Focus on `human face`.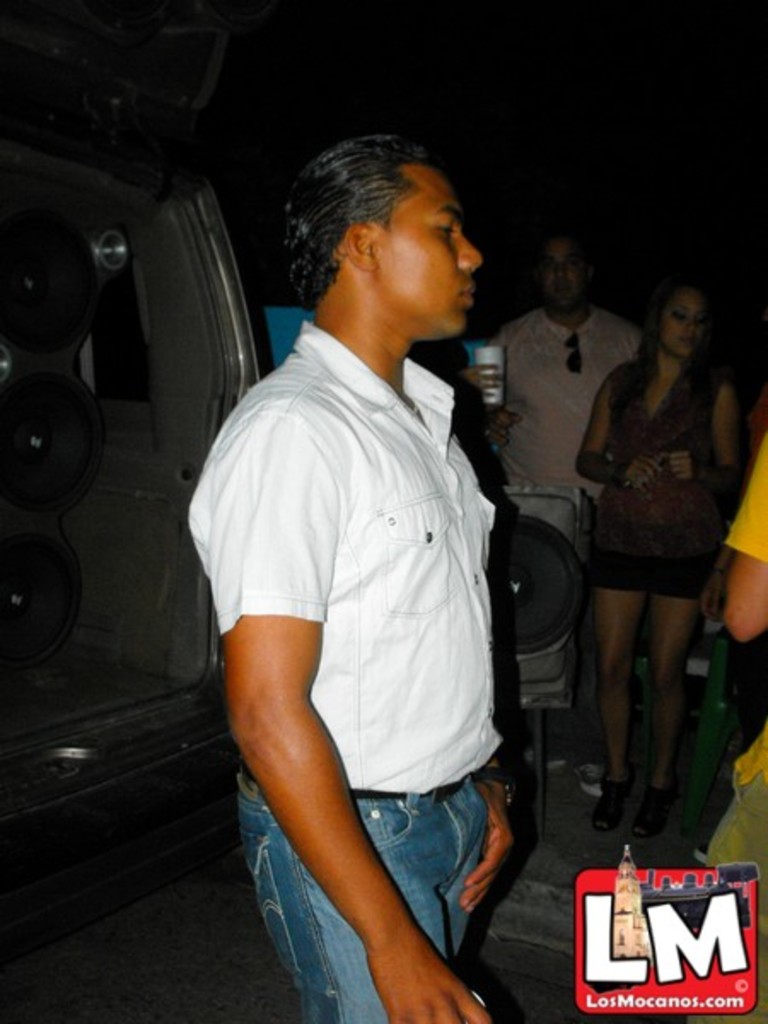
Focused at x1=370 y1=159 x2=483 y2=335.
